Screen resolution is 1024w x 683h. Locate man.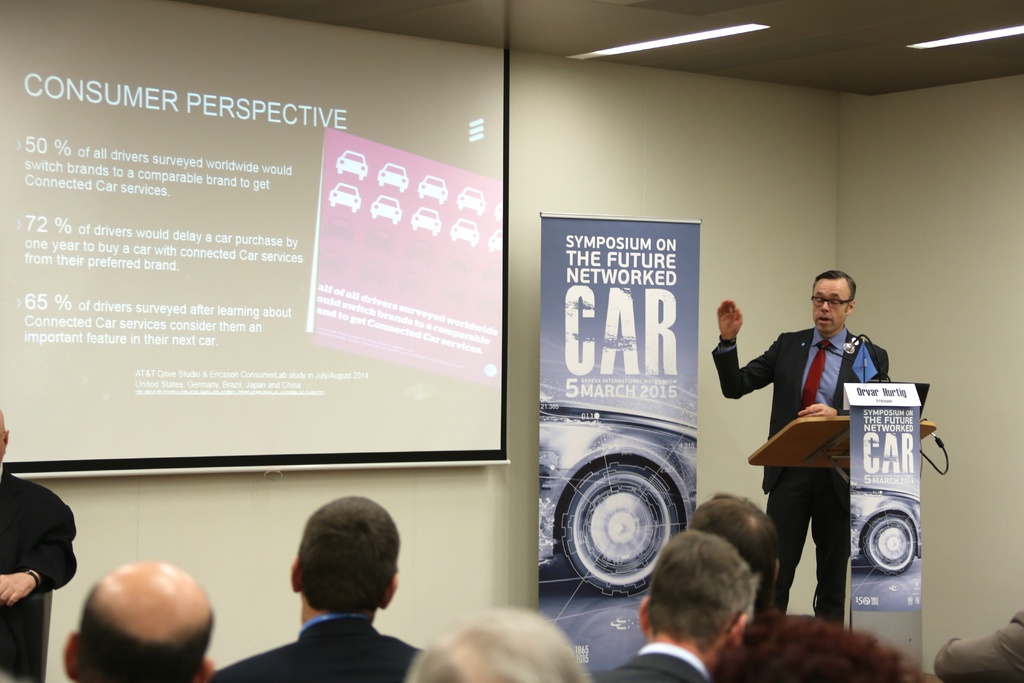
<bbox>235, 513, 444, 675</bbox>.
